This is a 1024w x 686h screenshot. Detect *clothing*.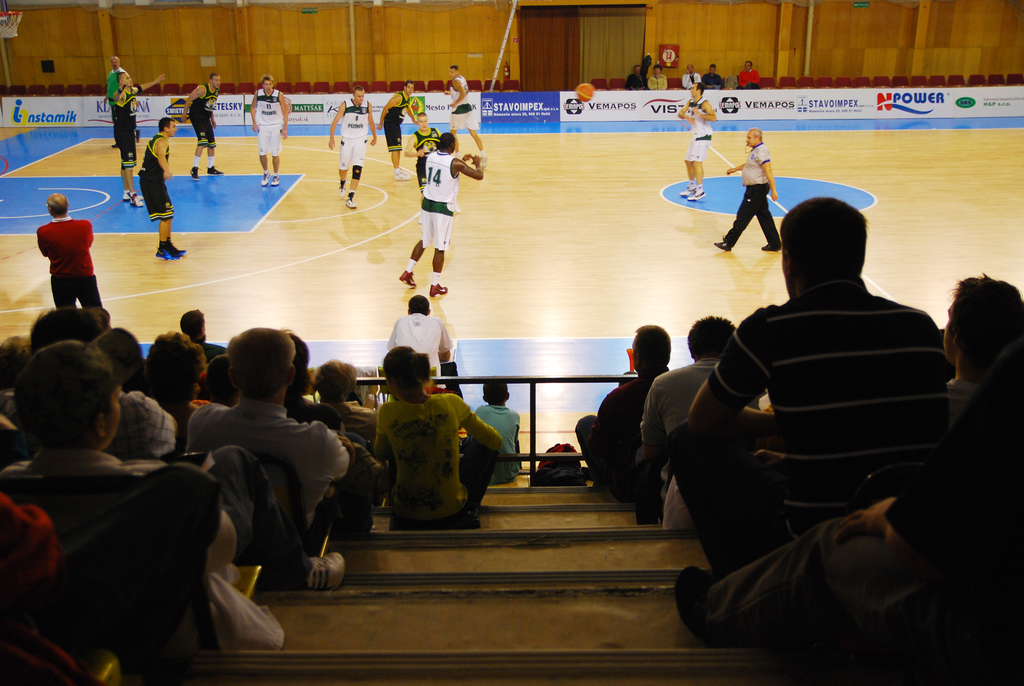
pyautogui.locateOnScreen(648, 70, 671, 90).
